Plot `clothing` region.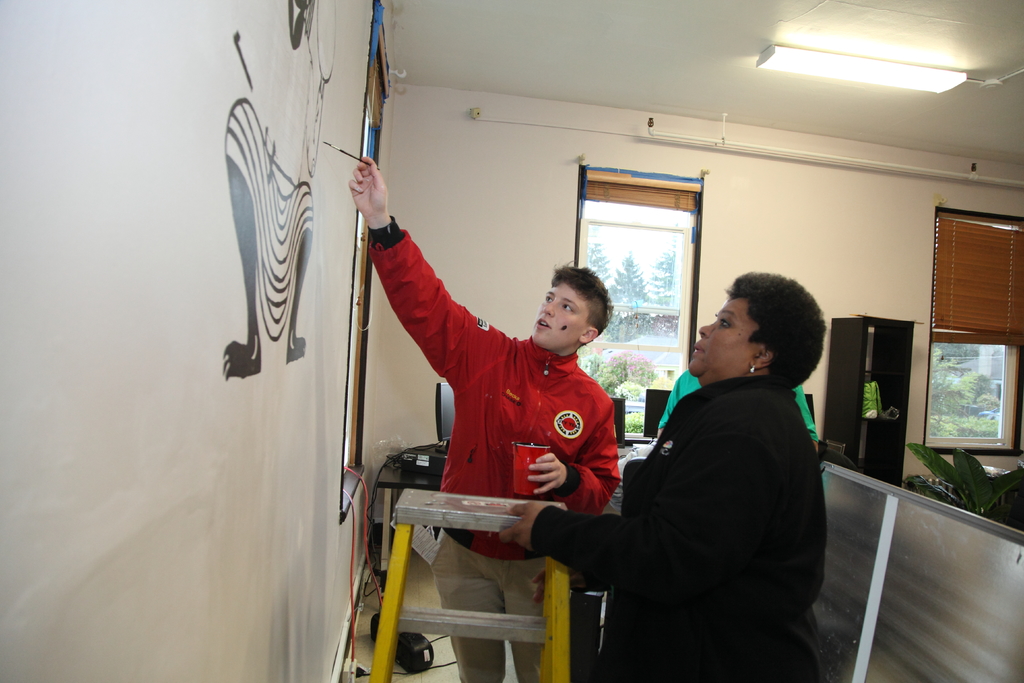
Plotted at box=[660, 362, 816, 441].
